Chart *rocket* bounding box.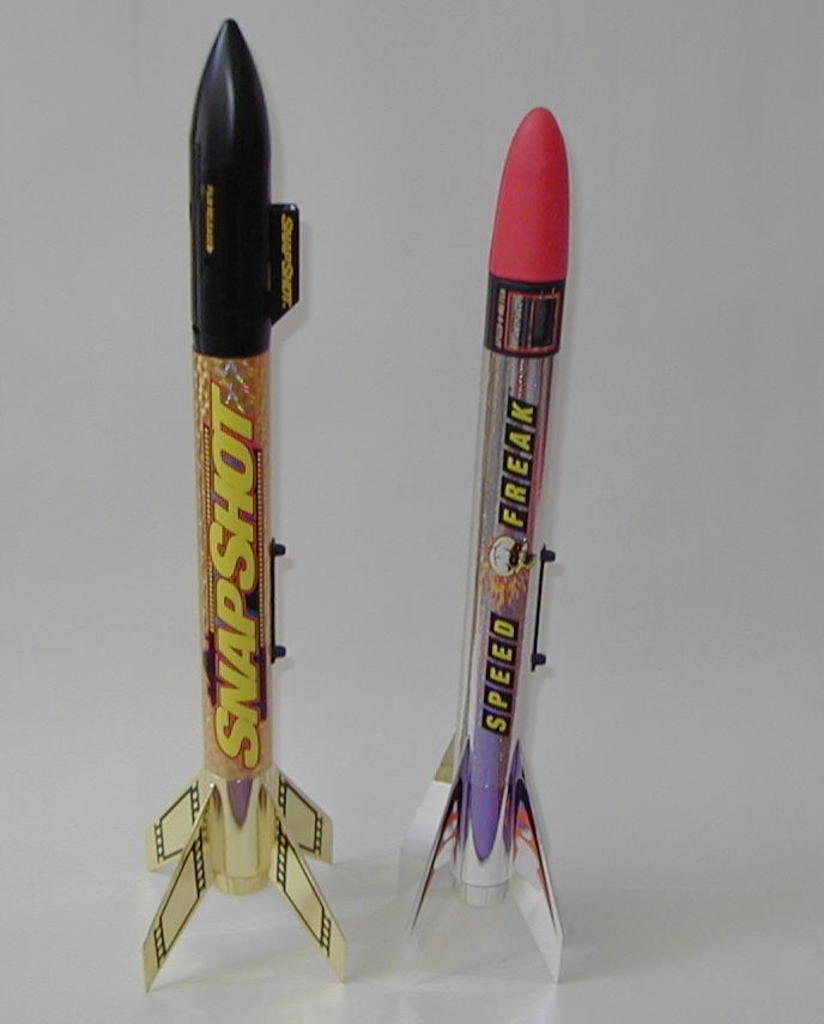
Charted: [x1=401, y1=102, x2=564, y2=986].
